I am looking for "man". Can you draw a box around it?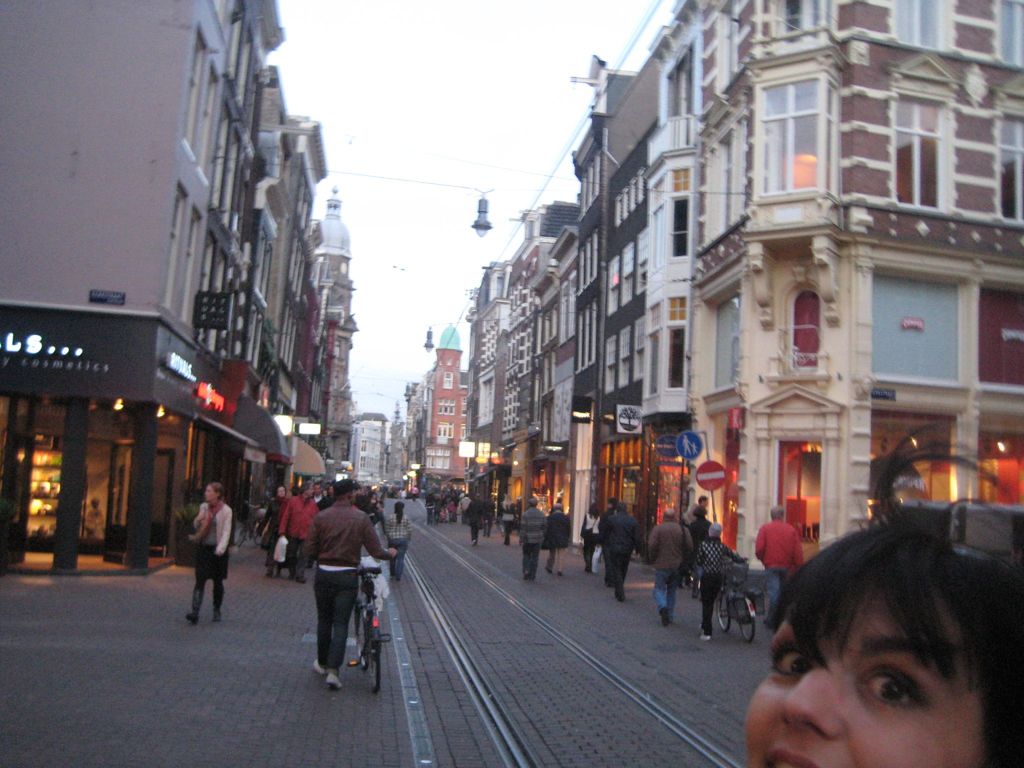
Sure, the bounding box is BBox(518, 495, 547, 579).
